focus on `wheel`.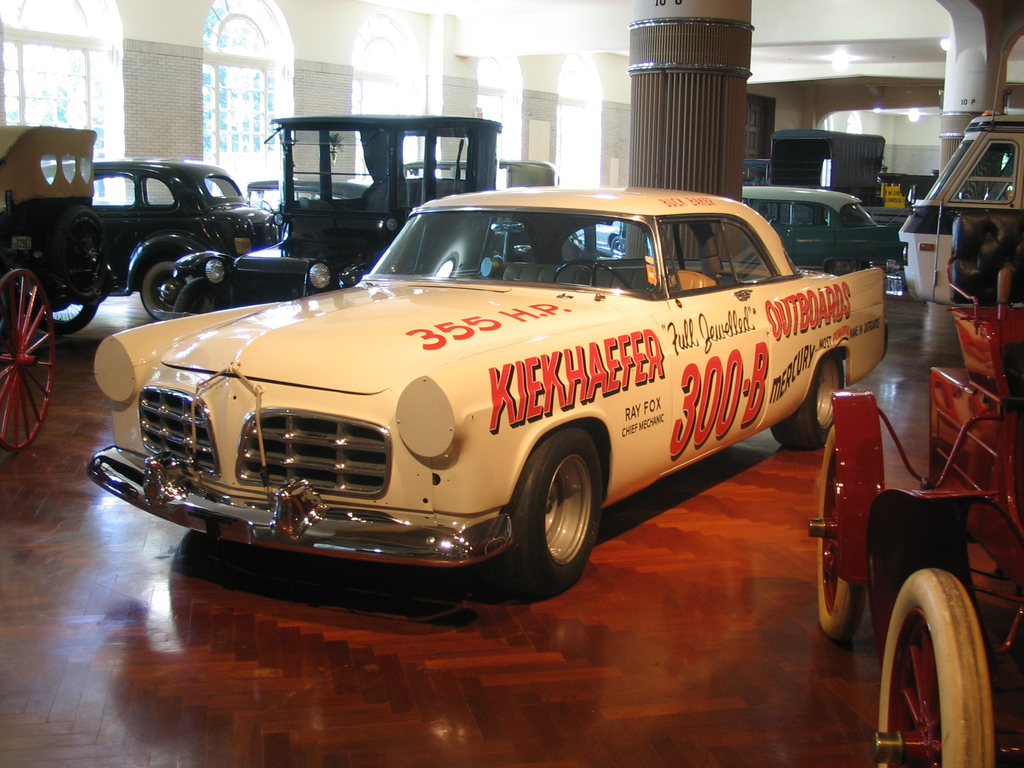
Focused at <region>499, 426, 604, 597</region>.
